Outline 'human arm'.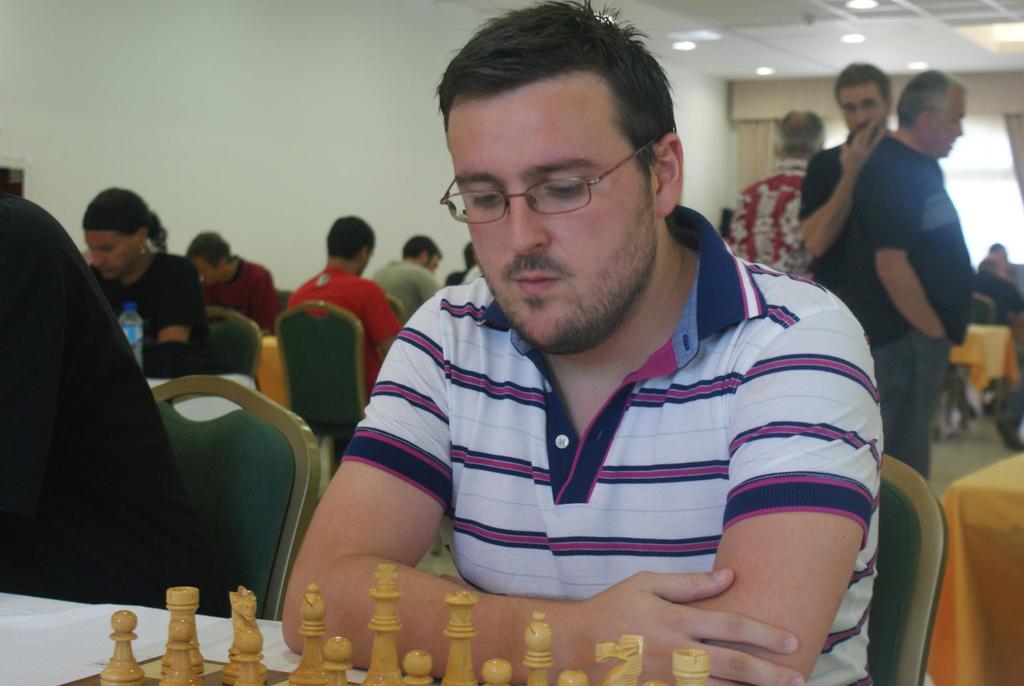
Outline: 678:296:890:685.
